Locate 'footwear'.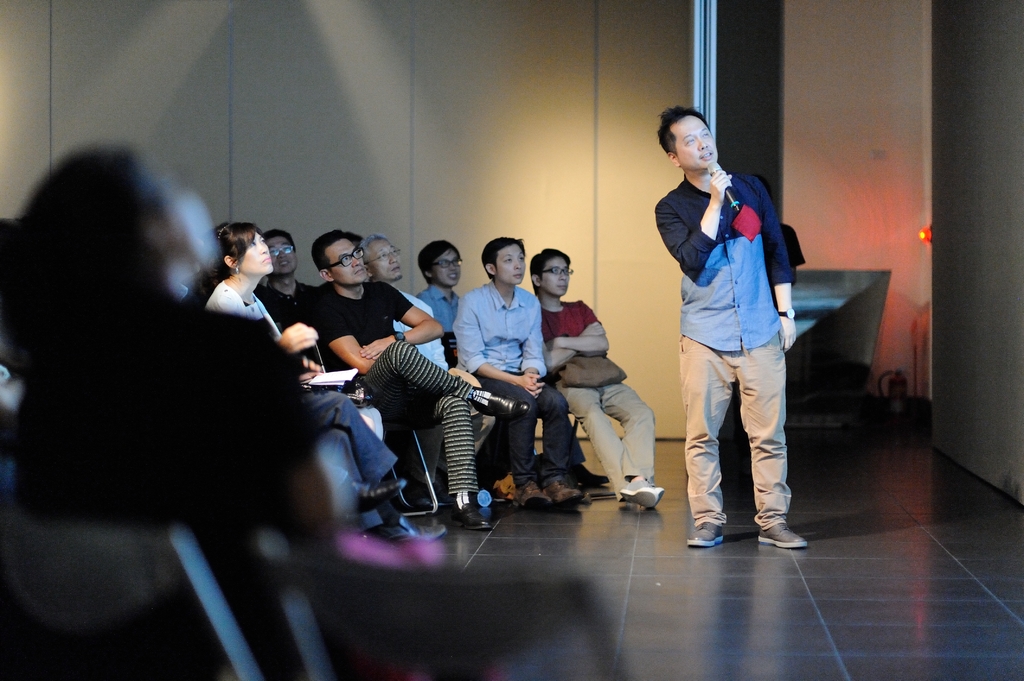
Bounding box: x1=362, y1=516, x2=449, y2=541.
